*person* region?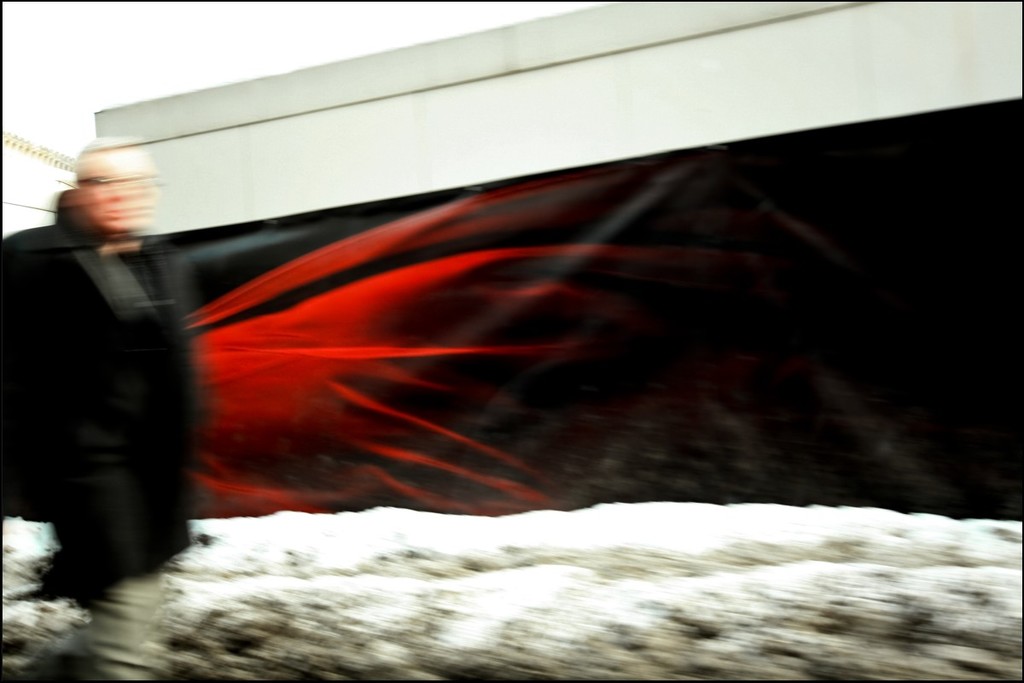
bbox=(0, 136, 195, 682)
